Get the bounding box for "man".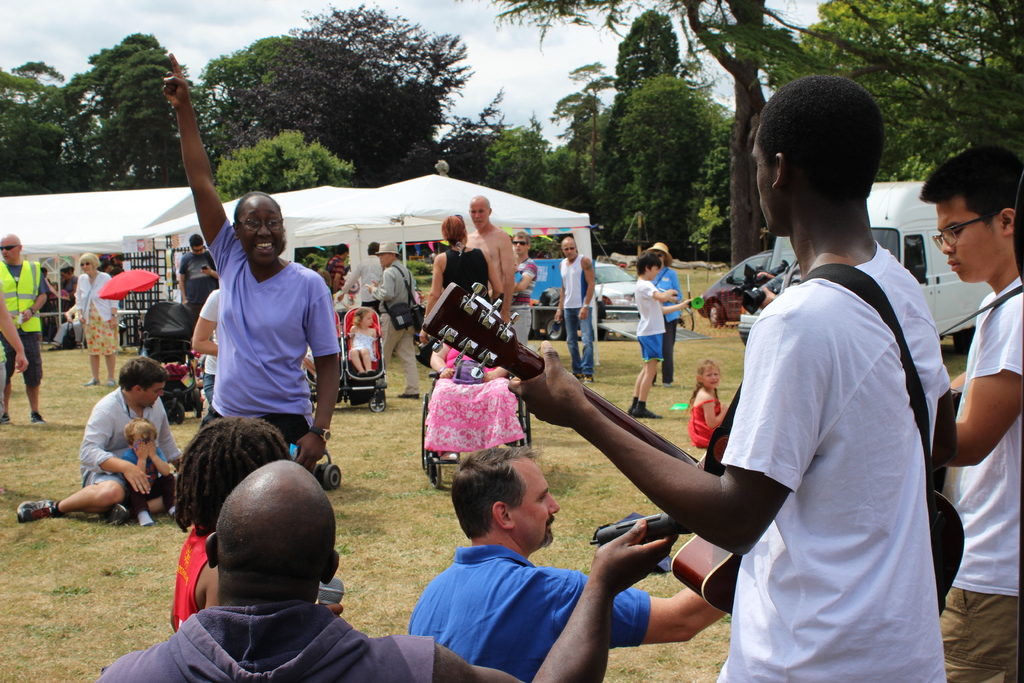
box=[94, 462, 678, 682].
